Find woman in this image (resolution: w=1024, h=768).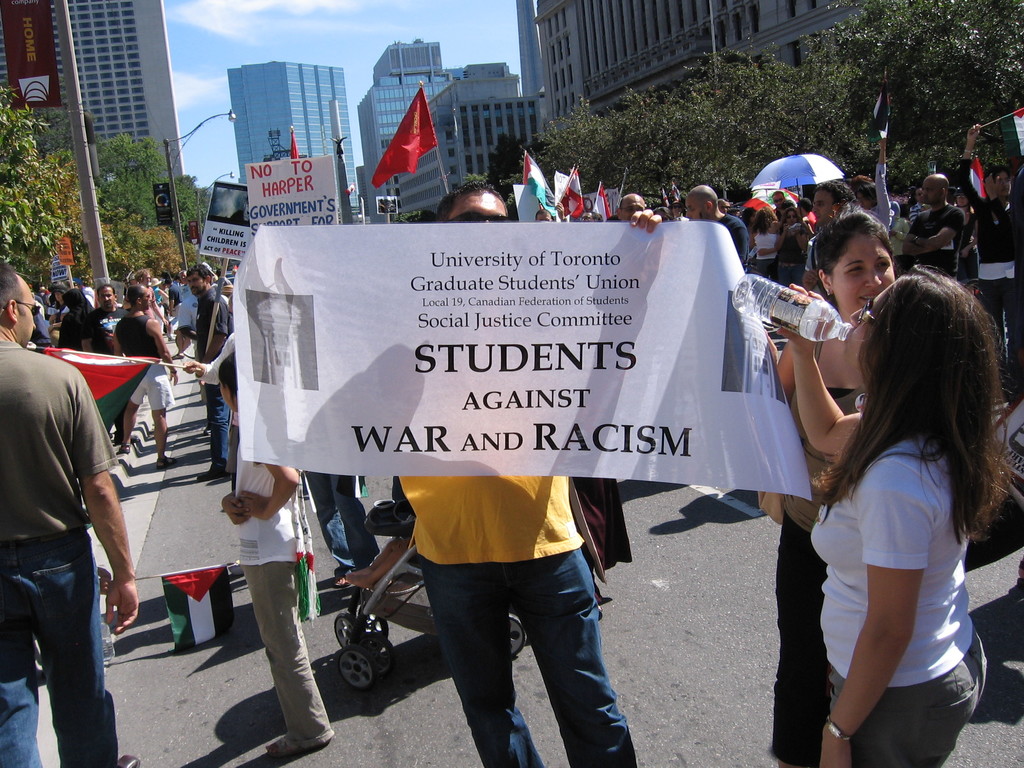
rect(778, 265, 999, 767).
